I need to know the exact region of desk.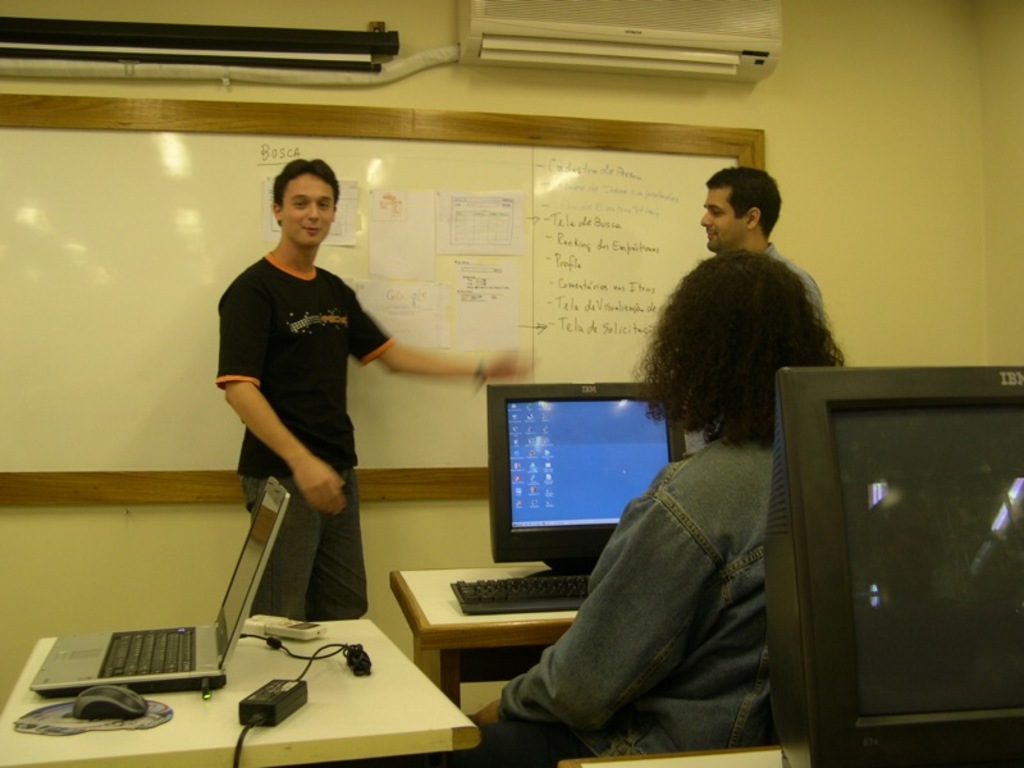
Region: Rect(0, 636, 477, 767).
